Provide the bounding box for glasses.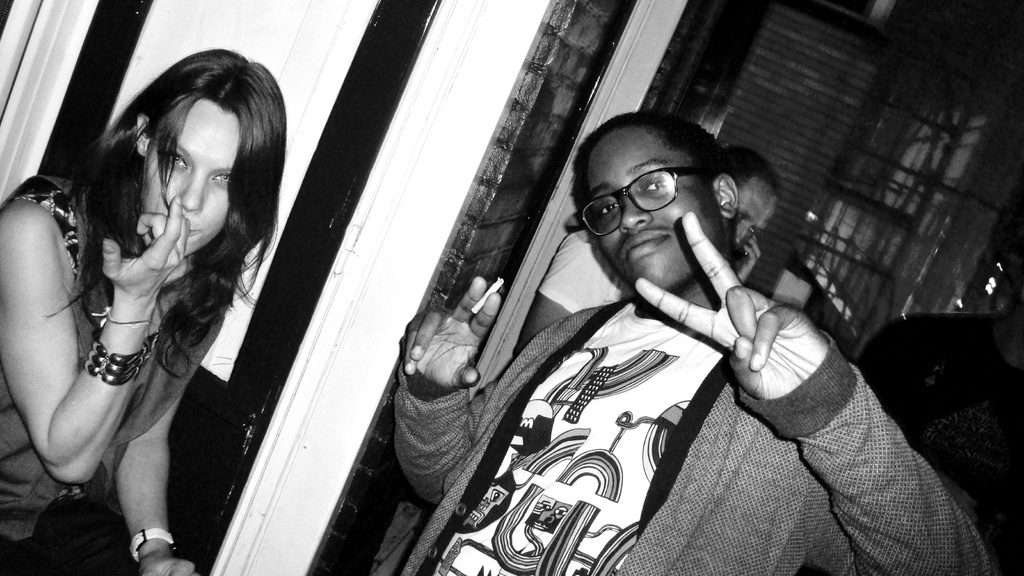
[576,167,710,237].
